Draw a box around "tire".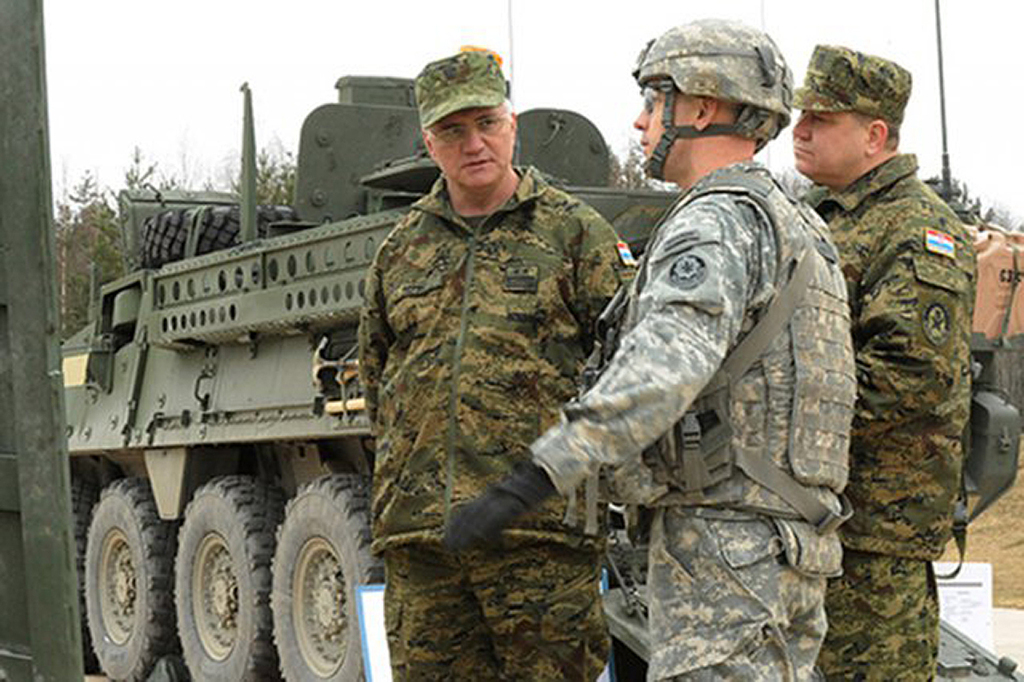
detection(172, 470, 288, 681).
